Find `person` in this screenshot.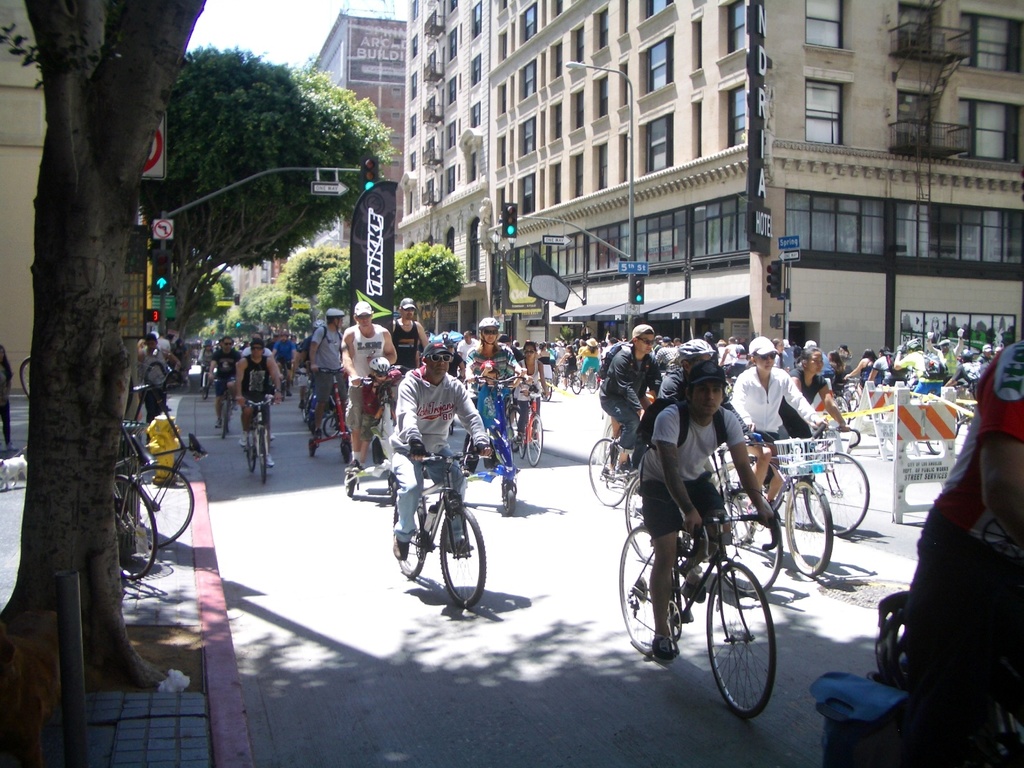
The bounding box for `person` is [465, 318, 527, 455].
